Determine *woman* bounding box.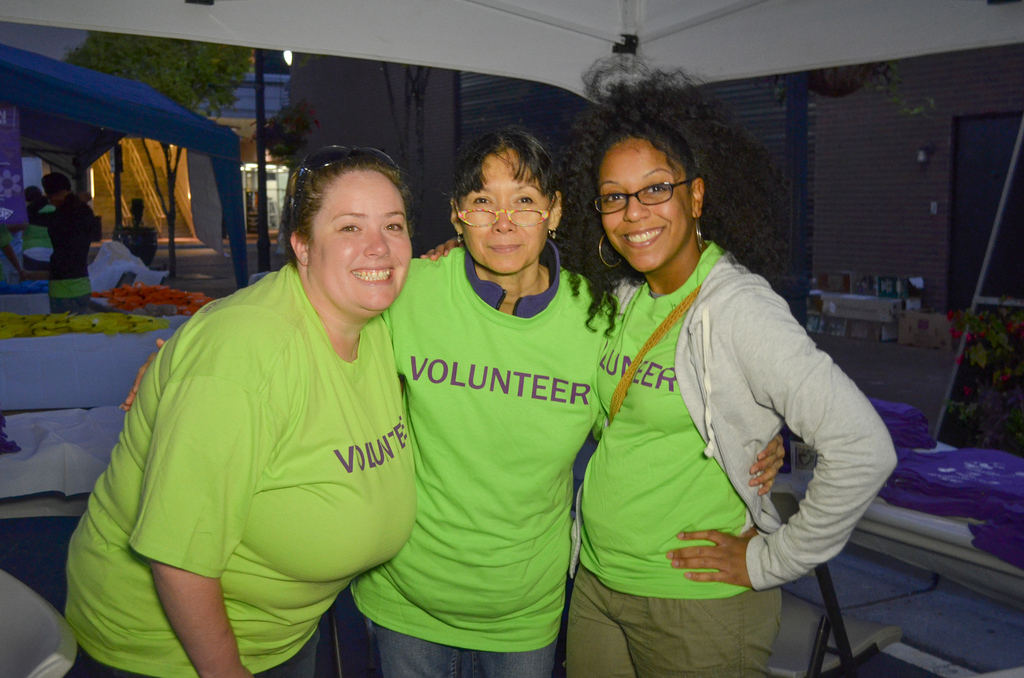
Determined: bbox=[62, 156, 424, 677].
